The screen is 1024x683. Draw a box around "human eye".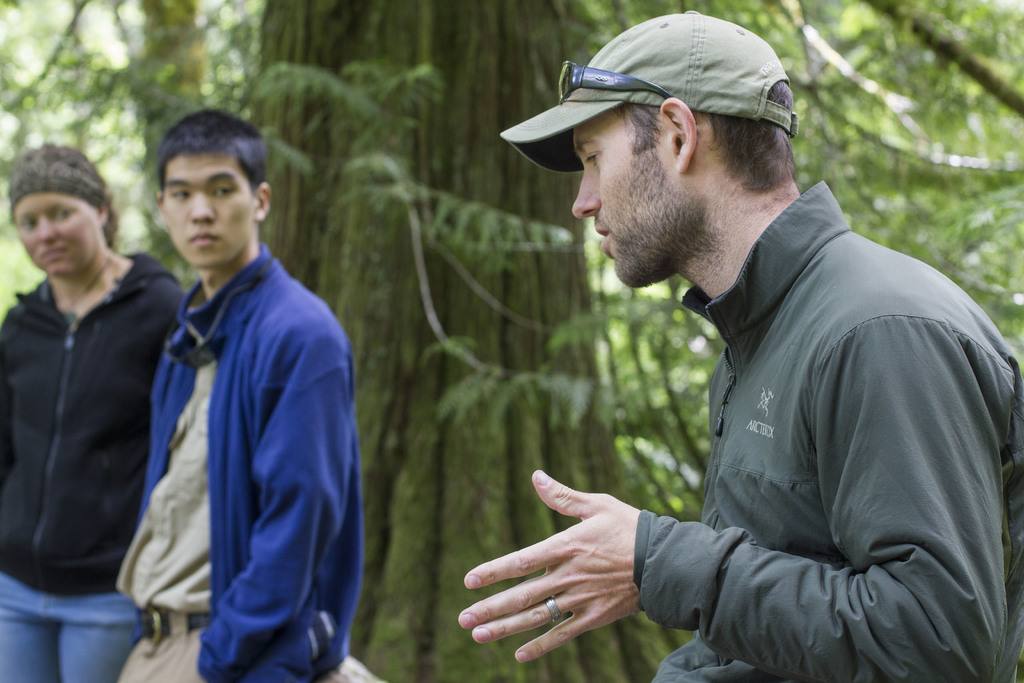
[168,186,191,204].
